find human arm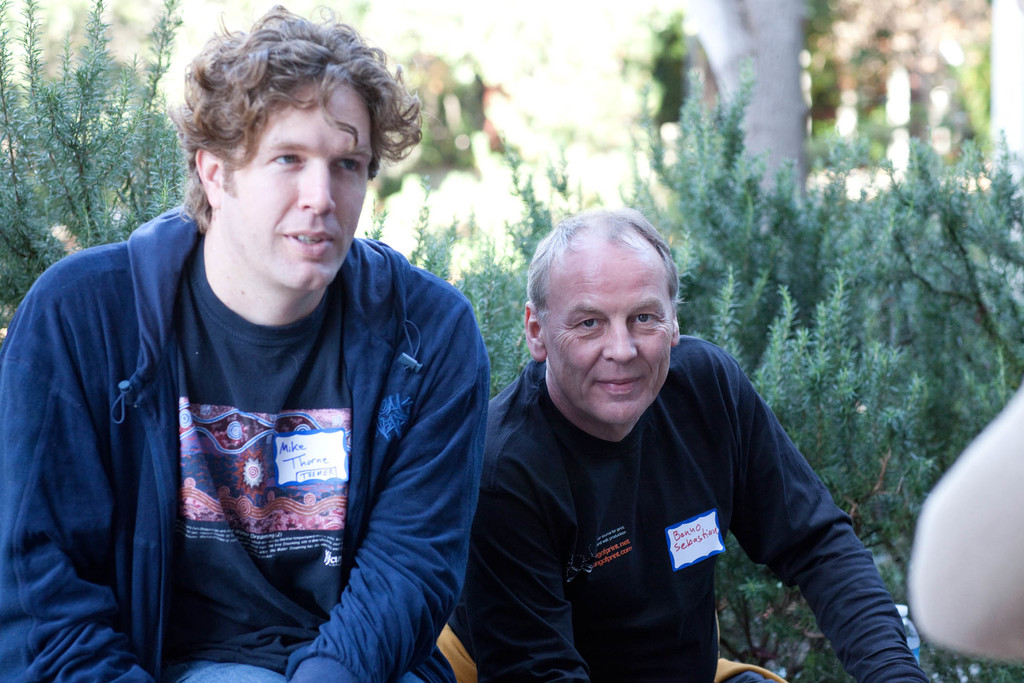
(467,484,598,682)
